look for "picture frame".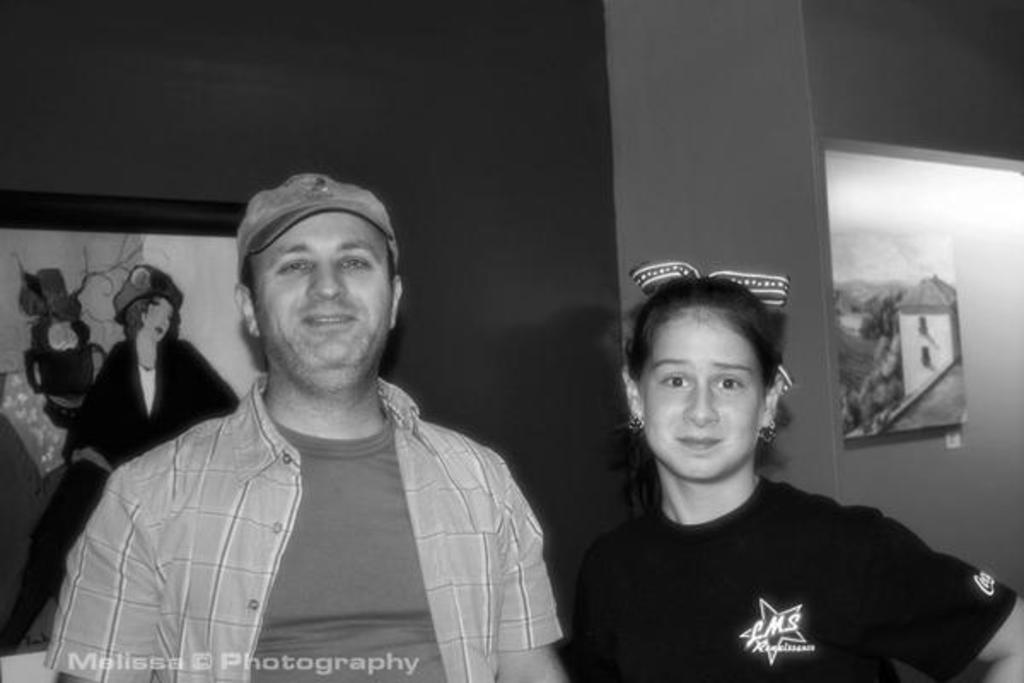
Found: (left=0, top=186, right=268, bottom=681).
